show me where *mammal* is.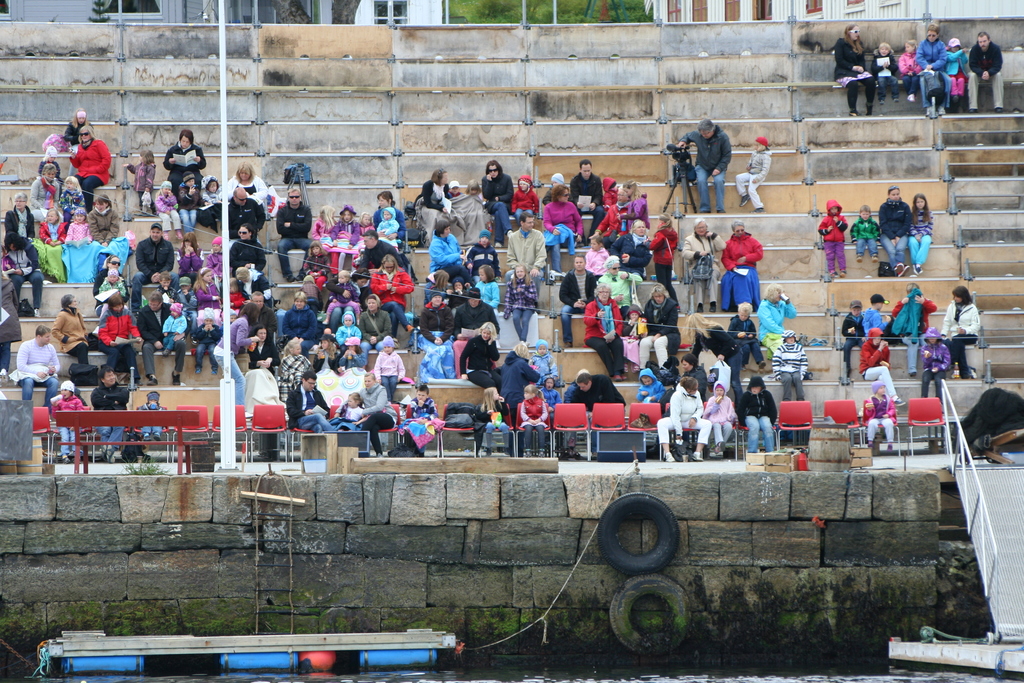
*mammal* is at x1=911 y1=26 x2=947 y2=113.
